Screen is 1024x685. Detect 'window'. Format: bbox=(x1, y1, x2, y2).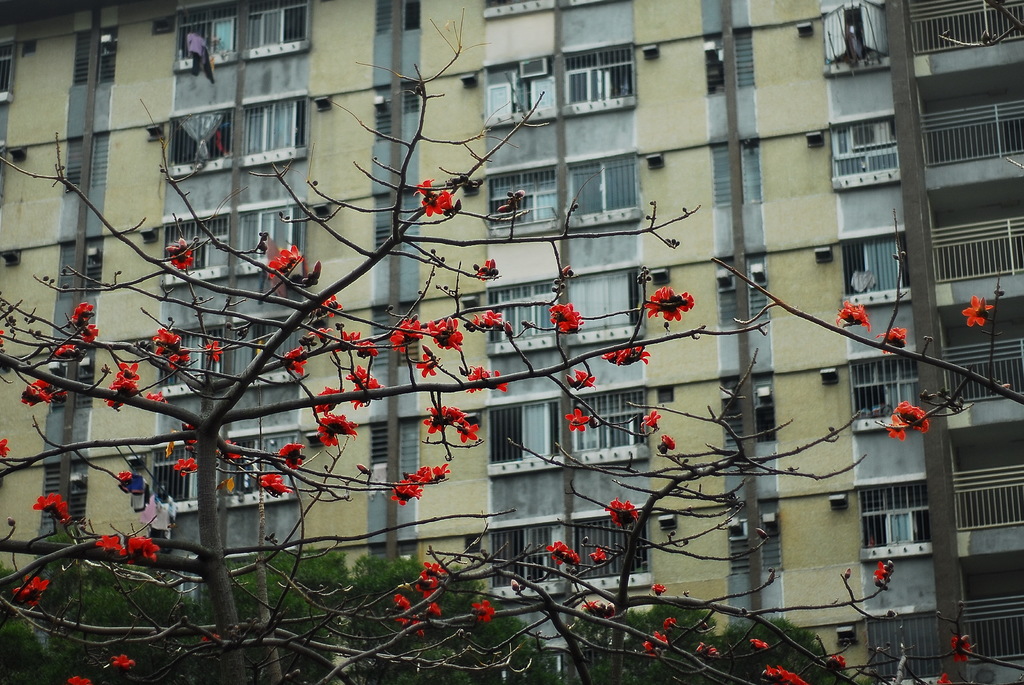
bbox=(845, 350, 920, 432).
